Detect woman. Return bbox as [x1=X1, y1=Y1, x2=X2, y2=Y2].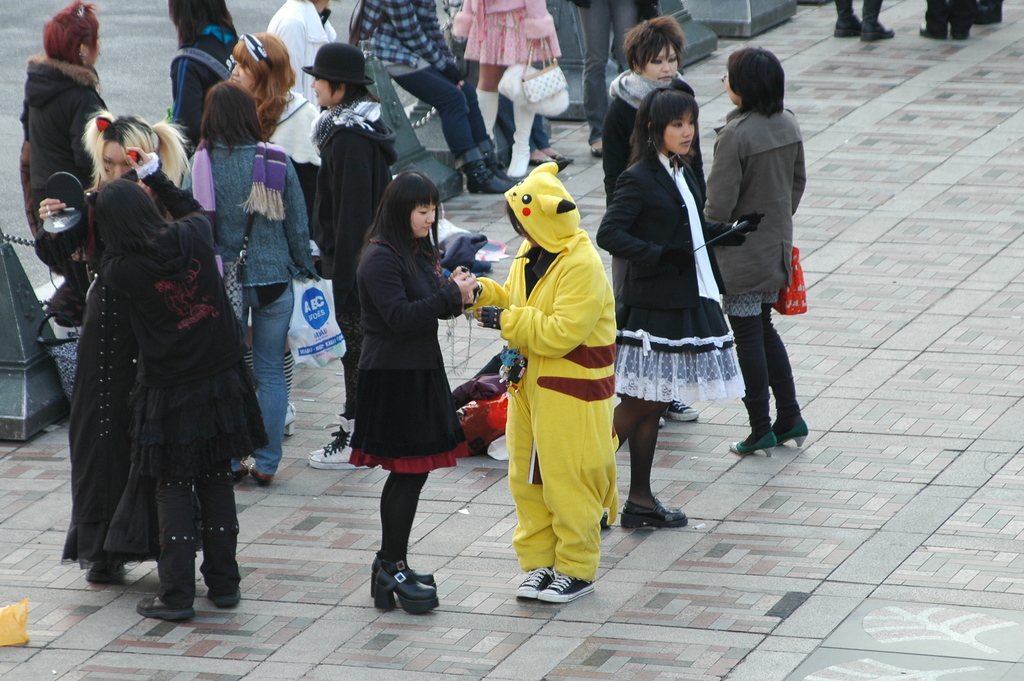
[x1=696, y1=41, x2=812, y2=457].
